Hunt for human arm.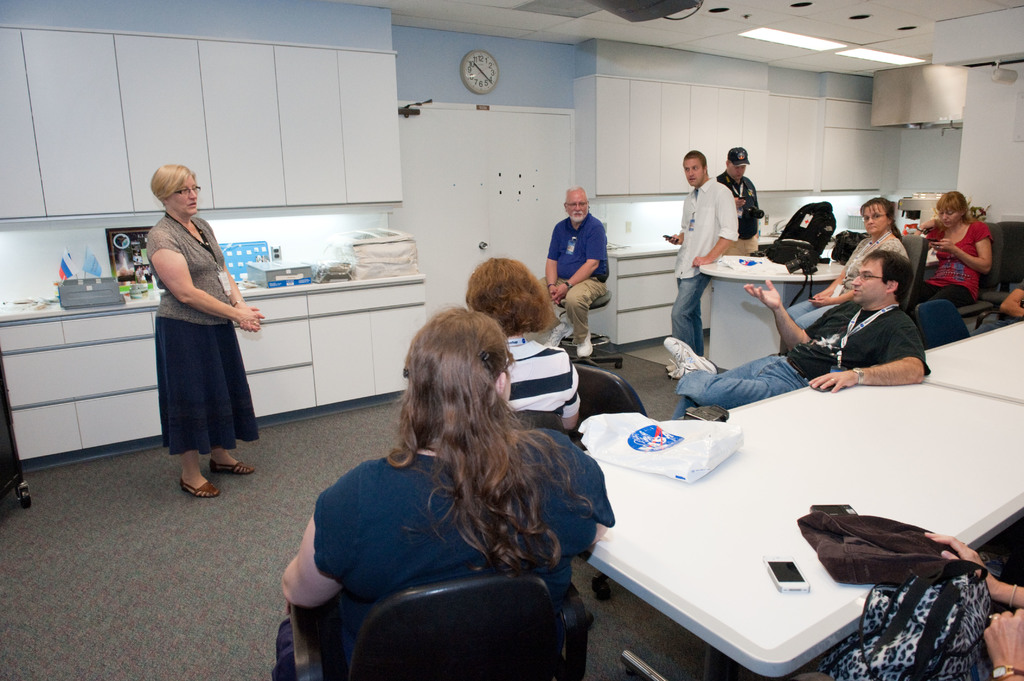
Hunted down at Rect(541, 225, 563, 305).
